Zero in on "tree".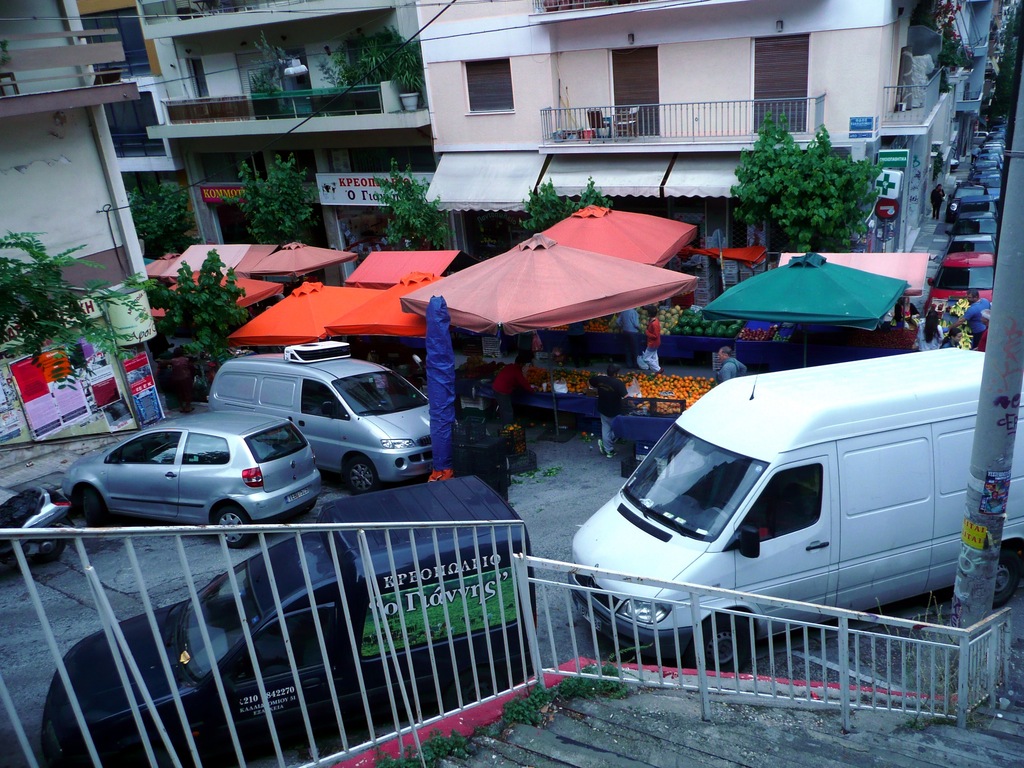
Zeroed in: x1=0, y1=225, x2=149, y2=388.
